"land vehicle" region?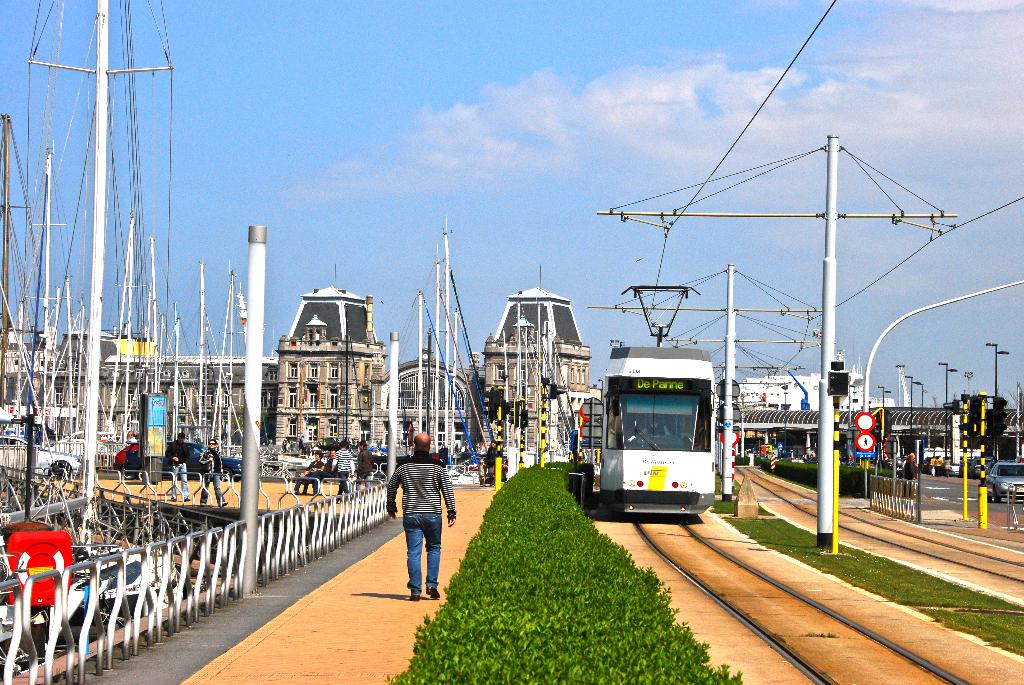
left=781, top=451, right=803, bottom=462
